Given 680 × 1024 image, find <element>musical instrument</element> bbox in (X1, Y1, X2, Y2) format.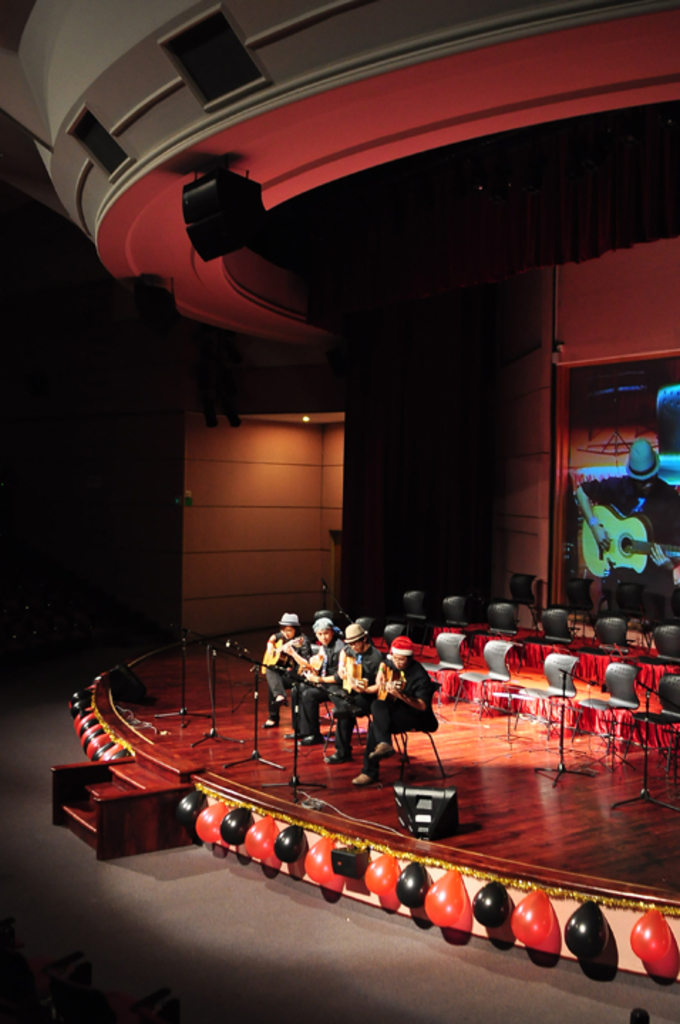
(366, 654, 420, 707).
